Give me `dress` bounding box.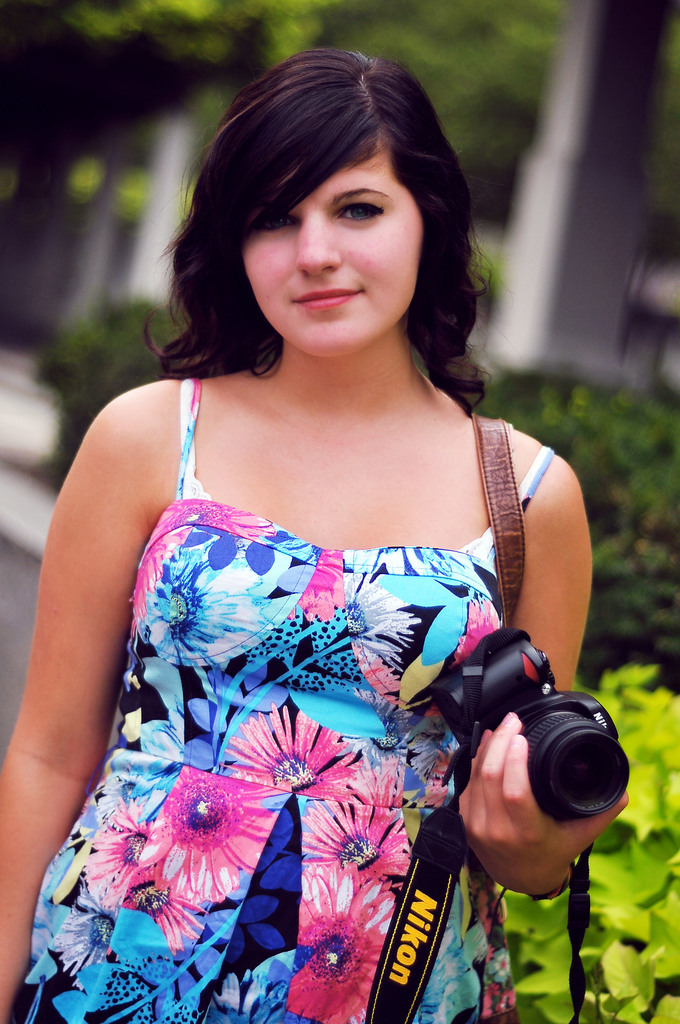
<region>0, 379, 553, 1023</region>.
